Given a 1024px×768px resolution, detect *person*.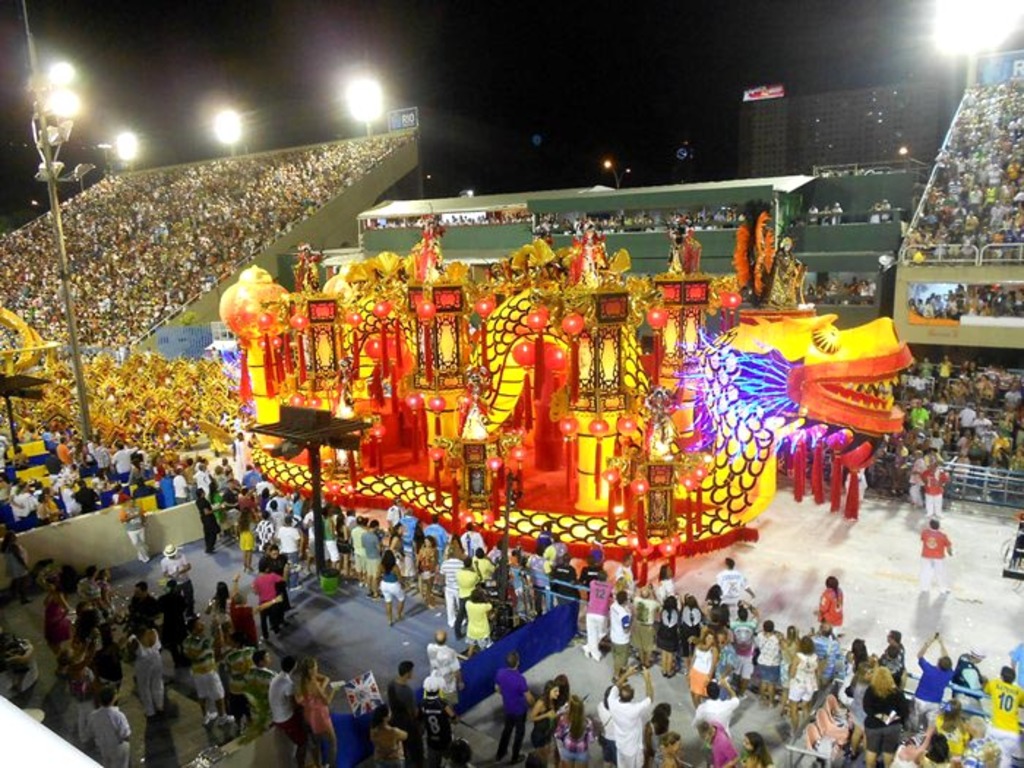
x1=205 y1=571 x2=240 y2=635.
